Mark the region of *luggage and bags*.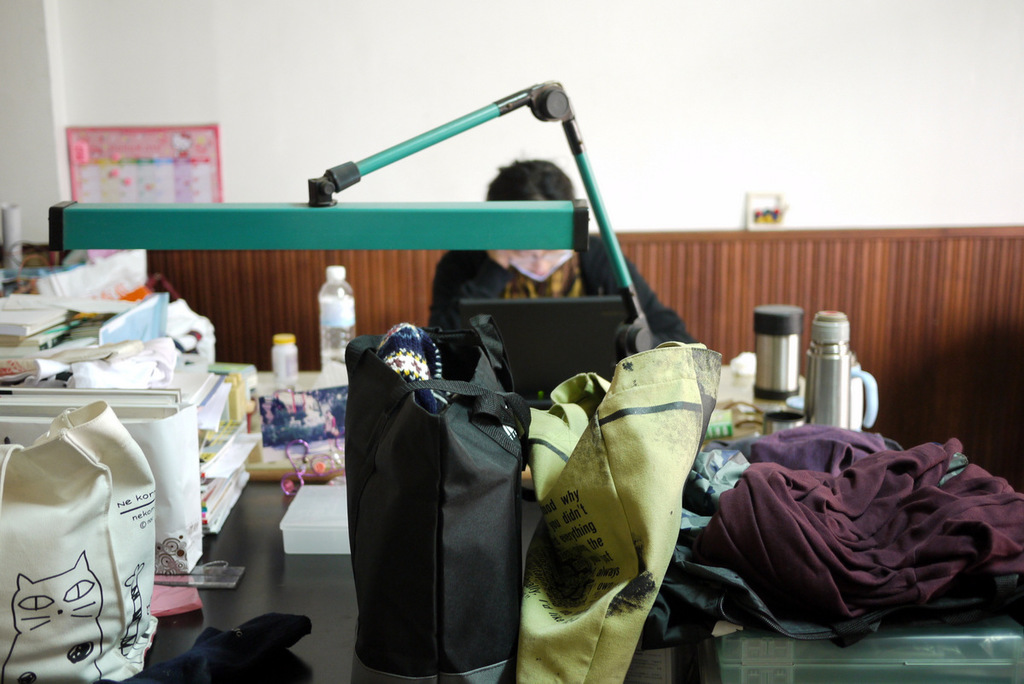
Region: x1=0, y1=400, x2=155, y2=683.
